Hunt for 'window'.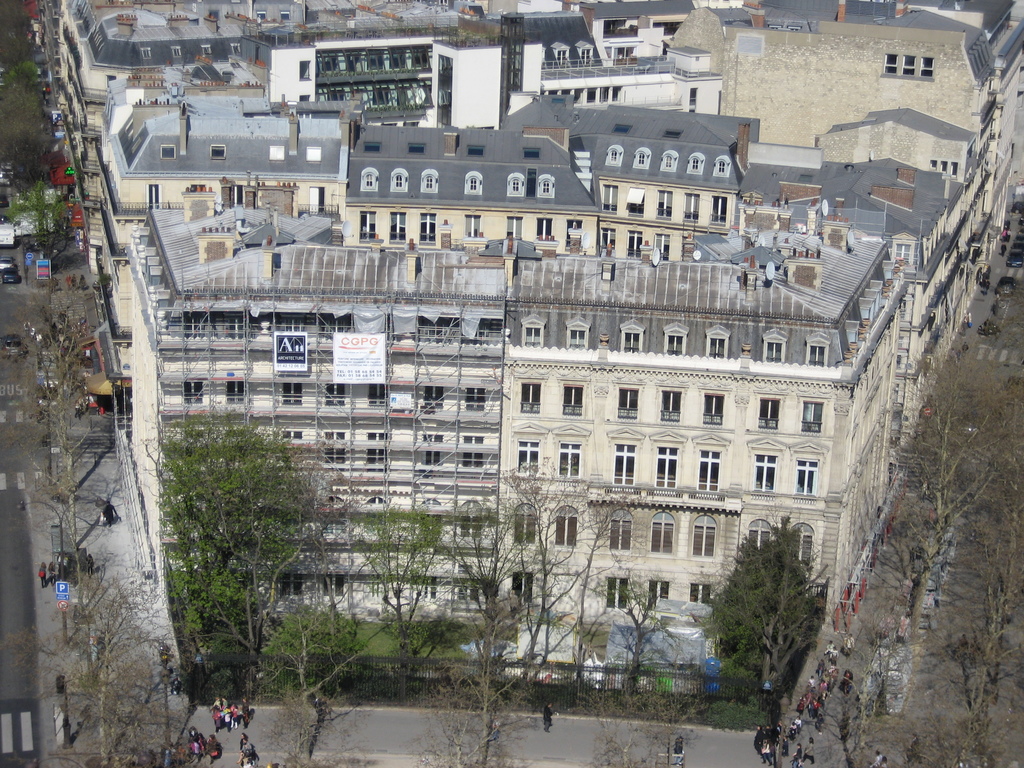
Hunted down at (609, 516, 635, 550).
